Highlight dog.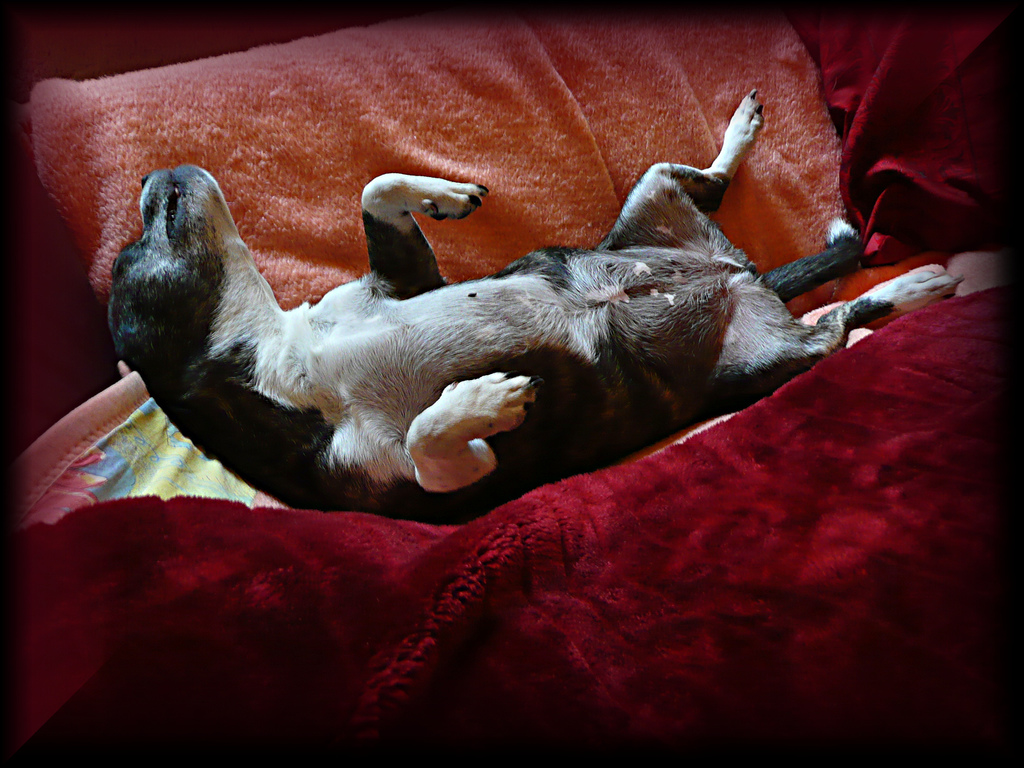
Highlighted region: x1=106 y1=84 x2=968 y2=528.
